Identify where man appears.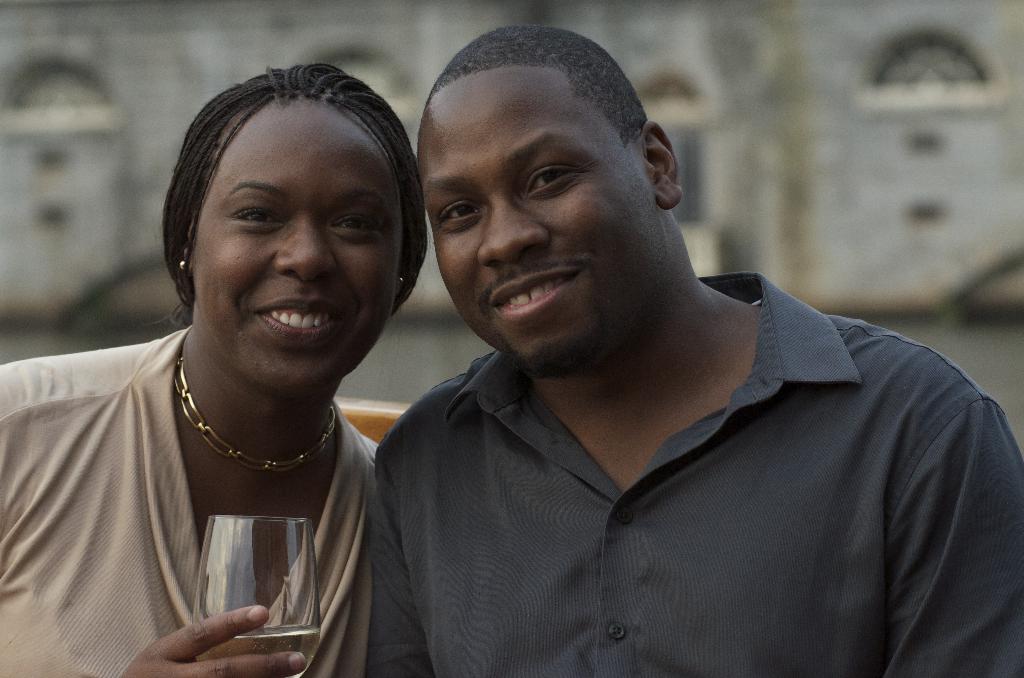
Appears at <region>333, 15, 1010, 677</region>.
